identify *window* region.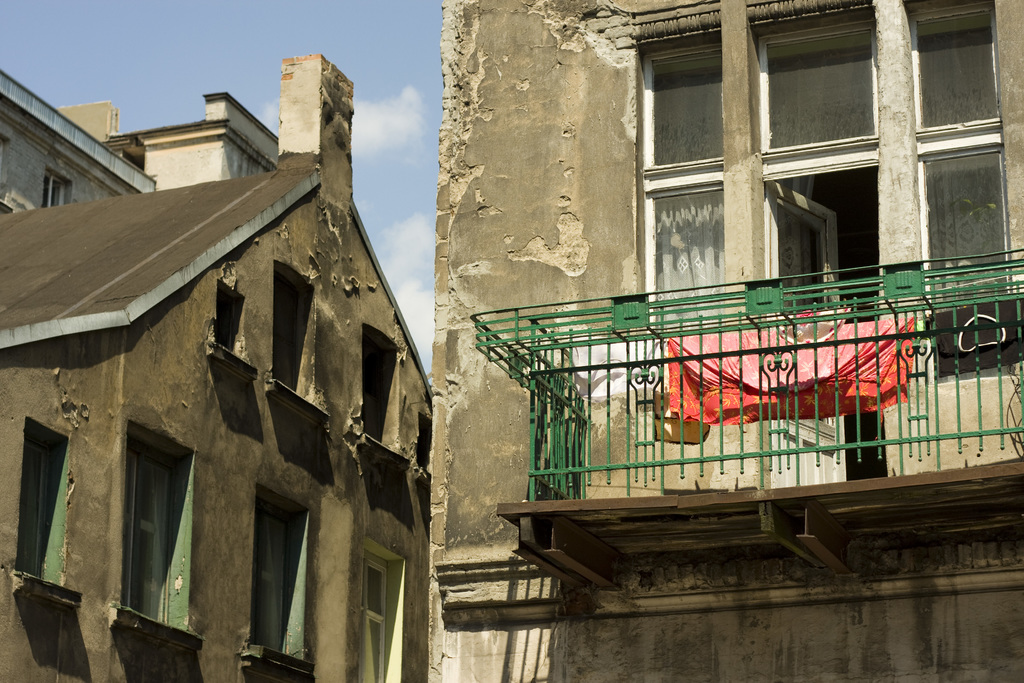
Region: crop(254, 511, 291, 659).
